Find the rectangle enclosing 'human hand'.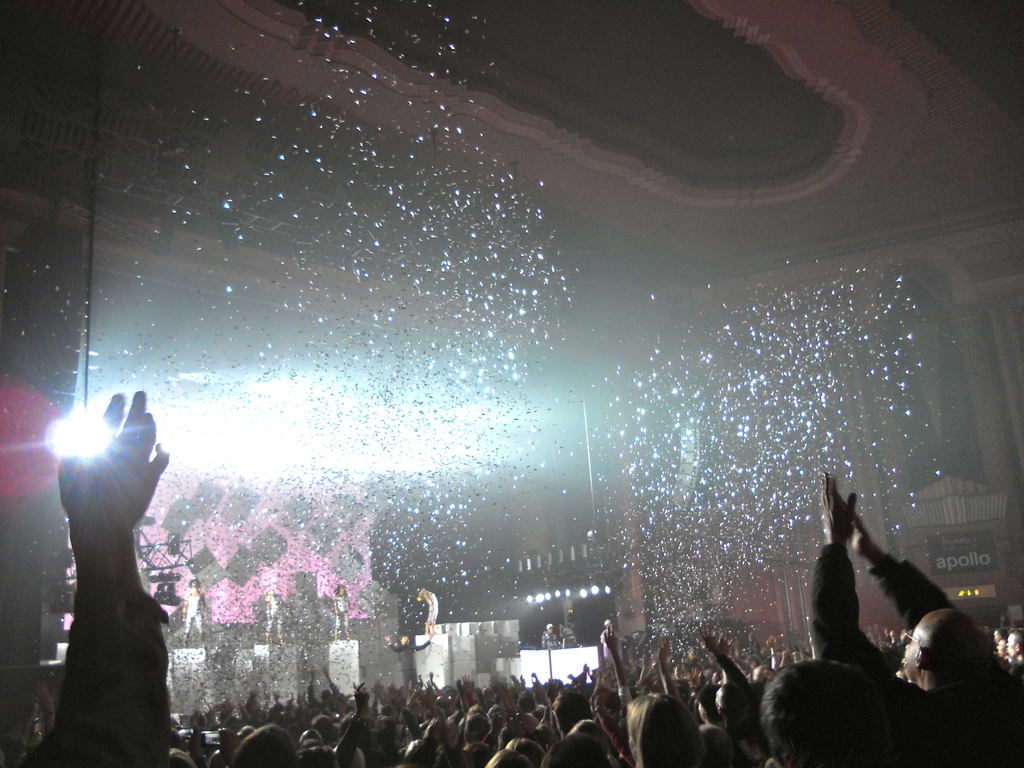
BBox(351, 682, 370, 715).
